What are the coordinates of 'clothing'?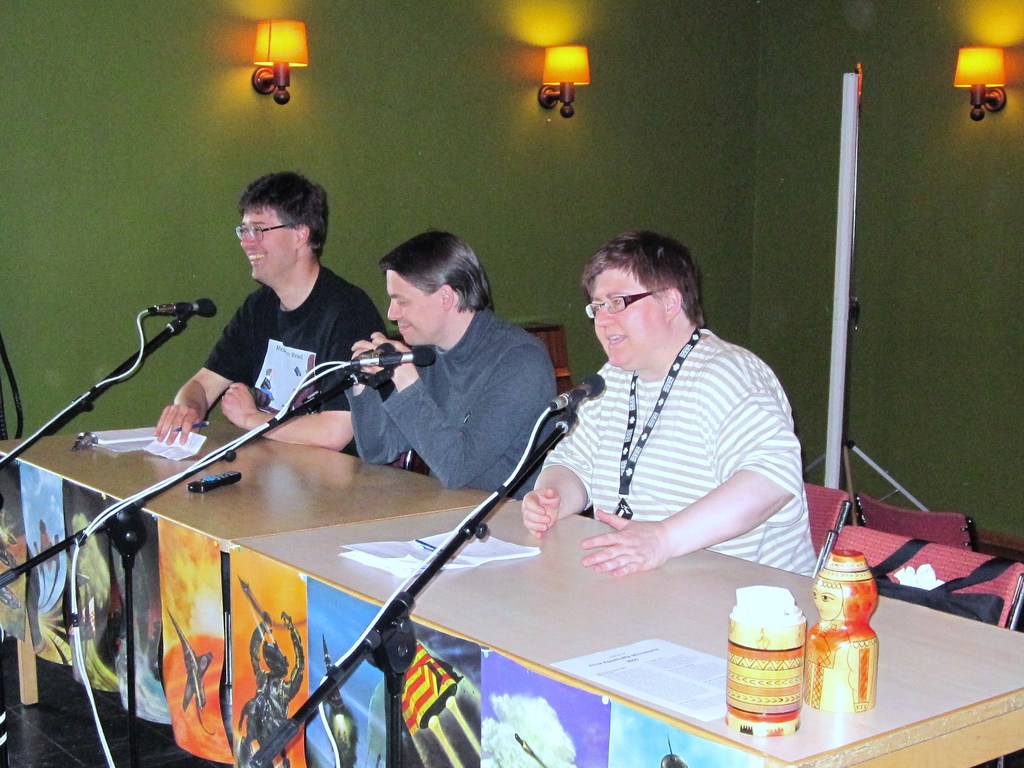
bbox=[201, 271, 402, 455].
